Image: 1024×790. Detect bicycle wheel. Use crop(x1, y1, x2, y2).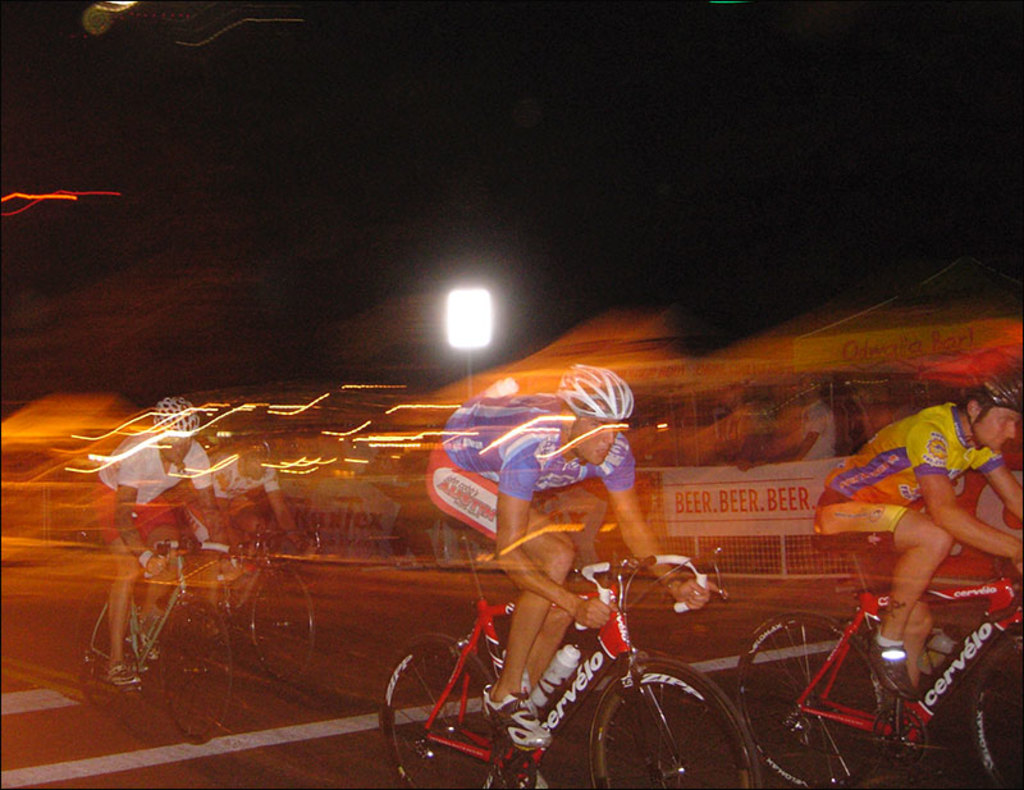
crop(383, 636, 509, 789).
